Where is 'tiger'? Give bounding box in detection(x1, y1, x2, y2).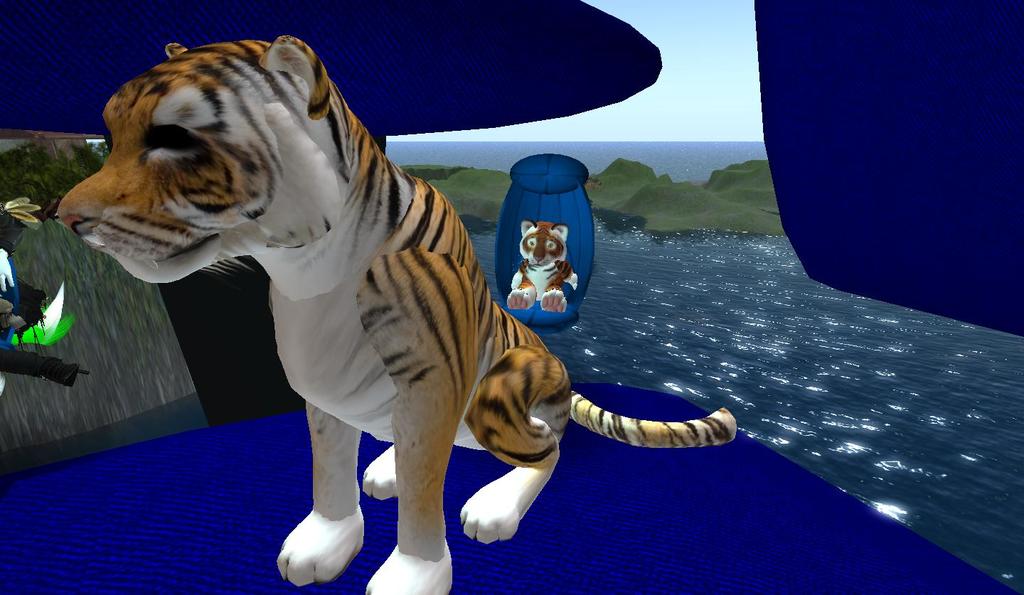
detection(53, 31, 737, 594).
